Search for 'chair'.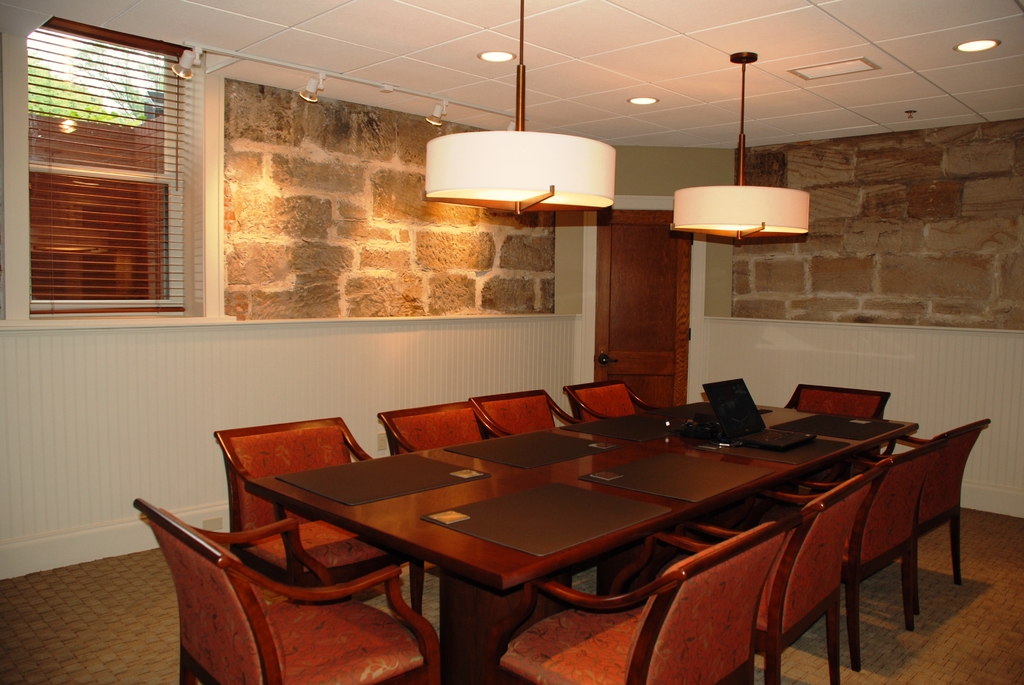
Found at (375,397,505,613).
